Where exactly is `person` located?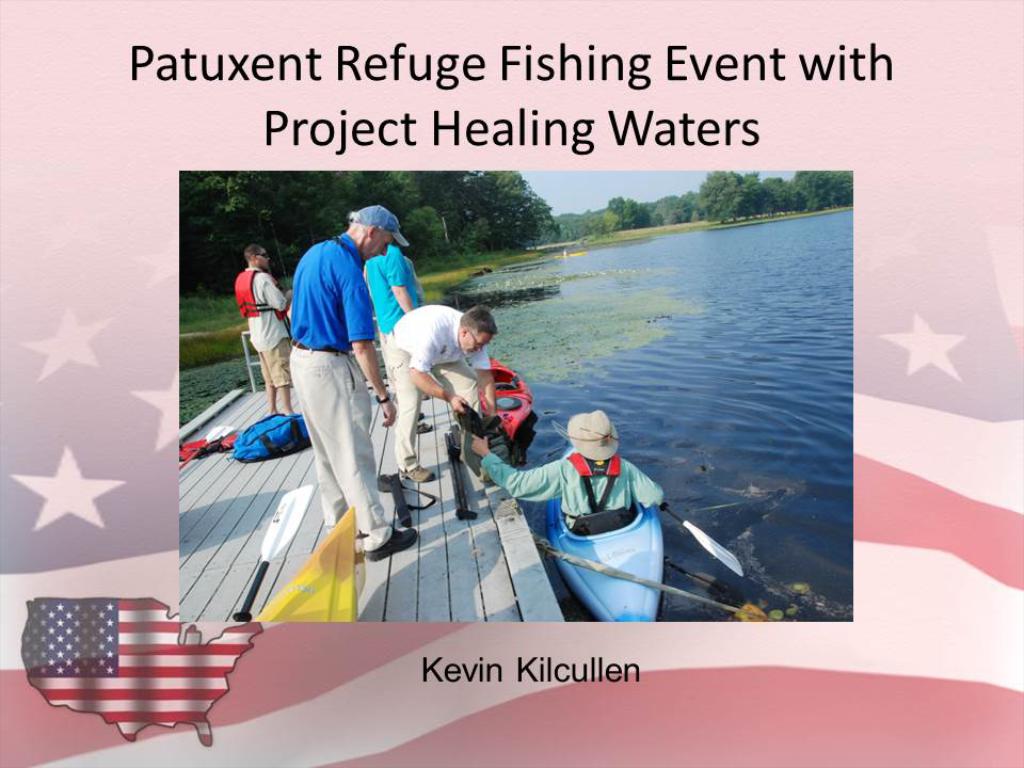
Its bounding box is <region>238, 242, 295, 416</region>.
